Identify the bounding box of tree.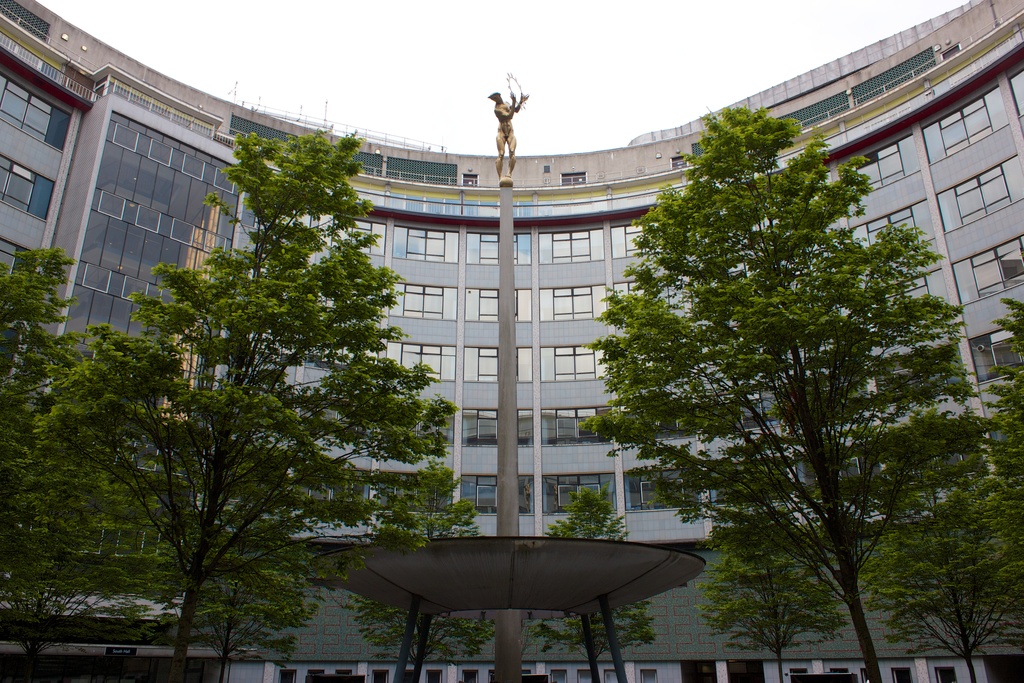
left=589, top=88, right=975, bottom=661.
